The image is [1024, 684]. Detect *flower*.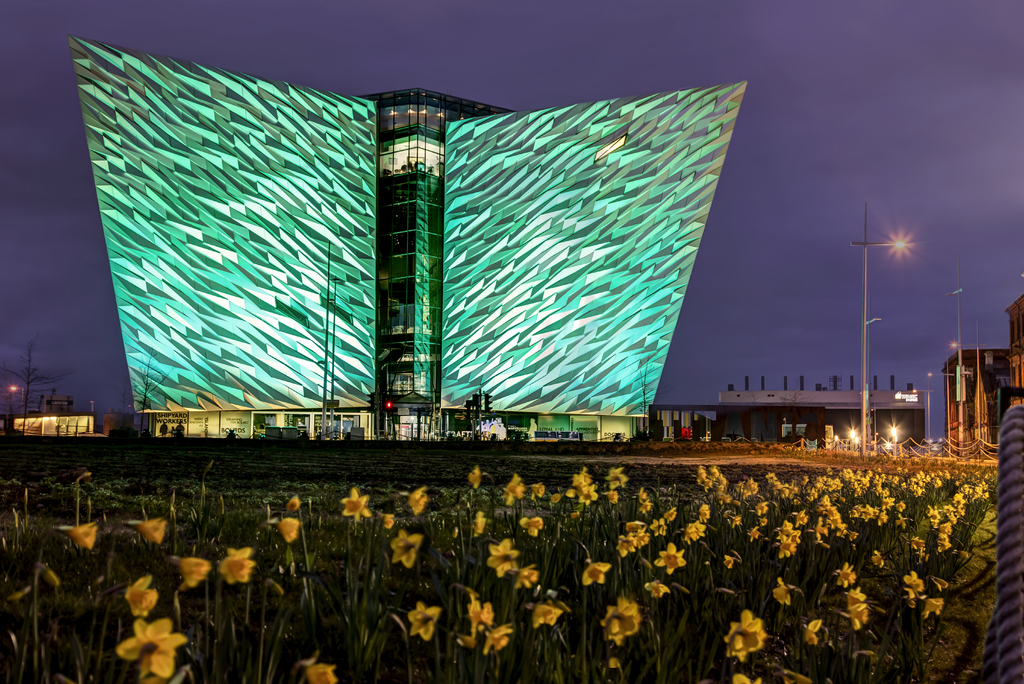
Detection: x1=685, y1=523, x2=701, y2=545.
